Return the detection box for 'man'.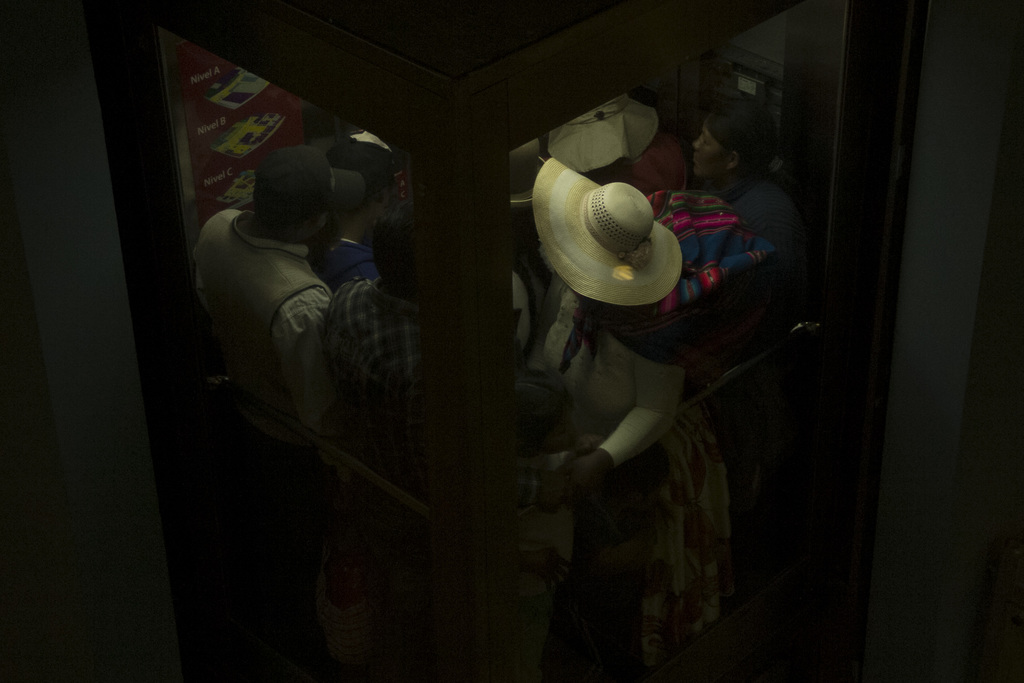
(left=196, top=145, right=336, bottom=437).
